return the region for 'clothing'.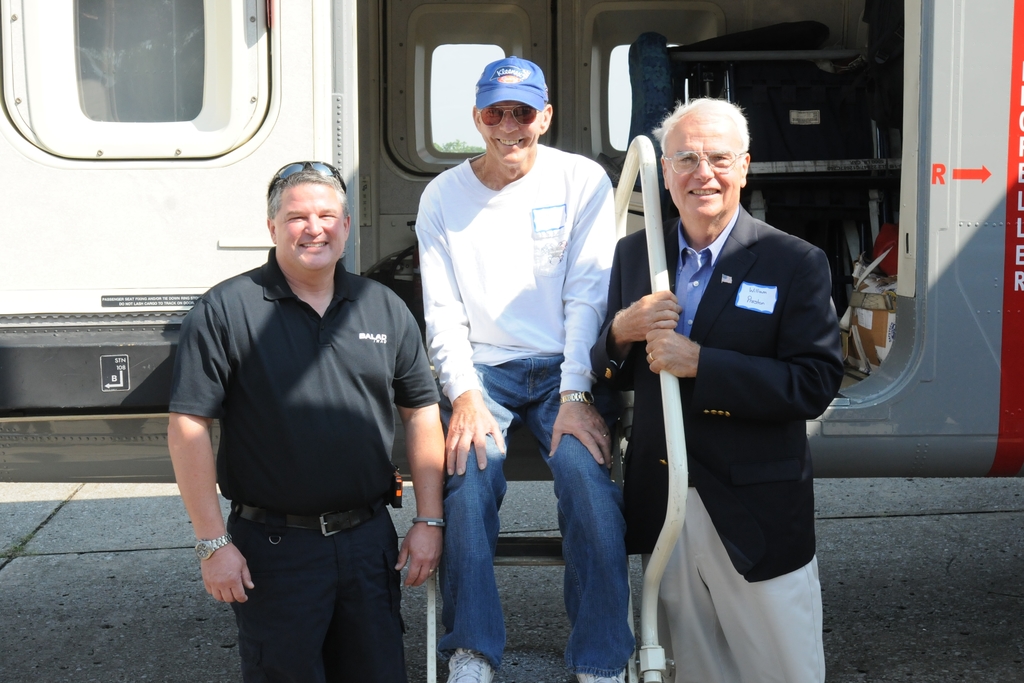
crop(164, 252, 432, 520).
